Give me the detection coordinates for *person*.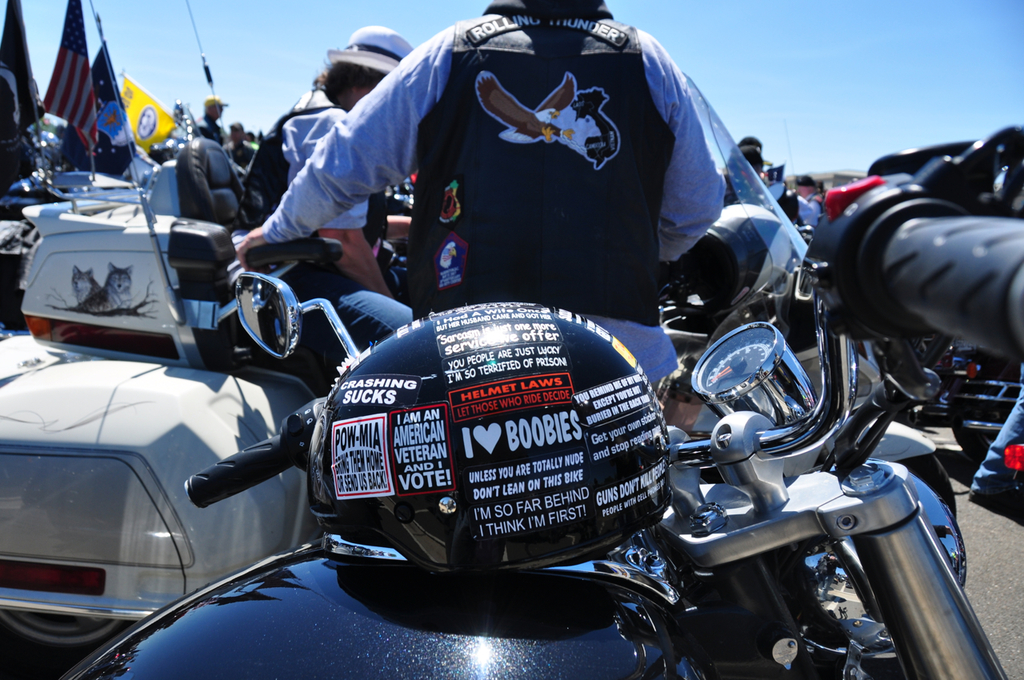
left=246, top=5, right=795, bottom=355.
